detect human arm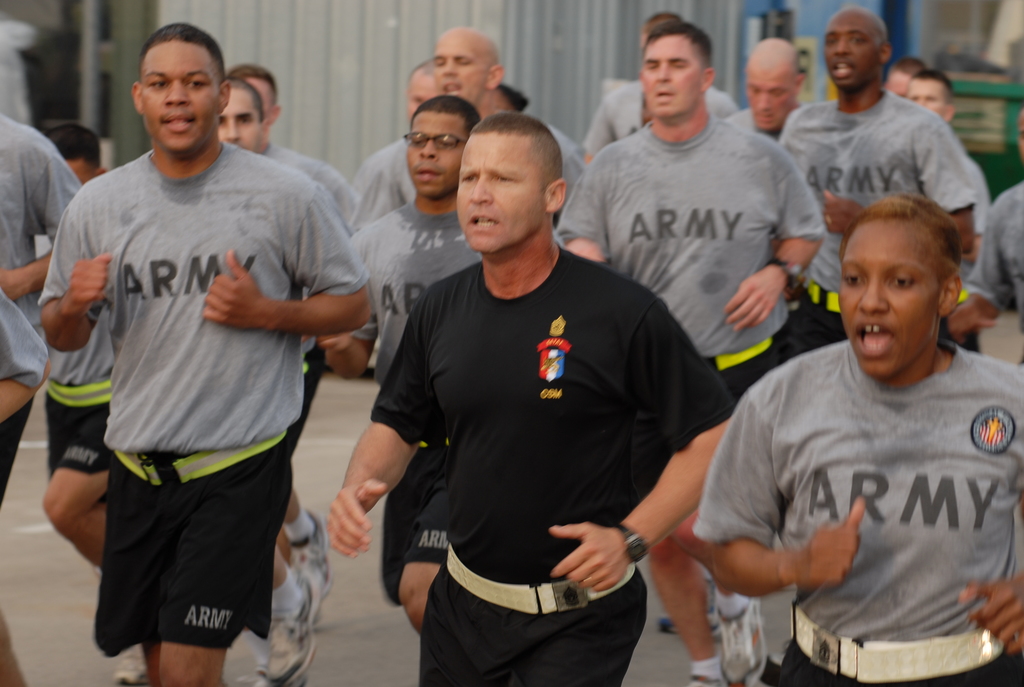
300/312/384/377
